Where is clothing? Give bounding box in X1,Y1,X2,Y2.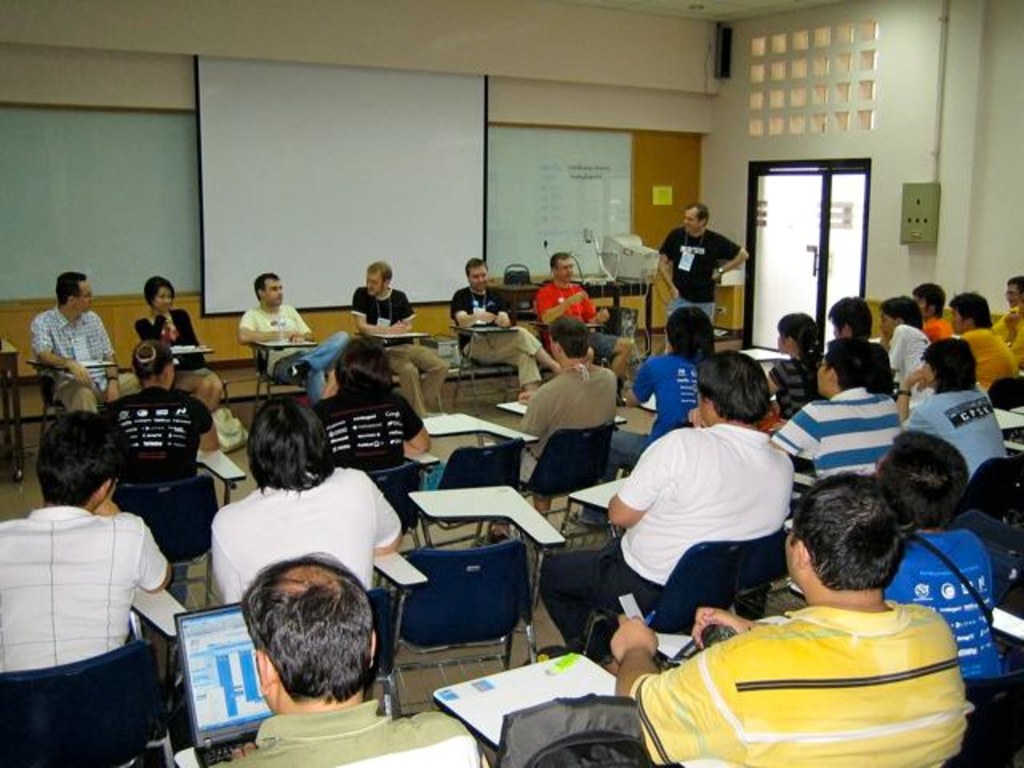
955,314,1022,386.
